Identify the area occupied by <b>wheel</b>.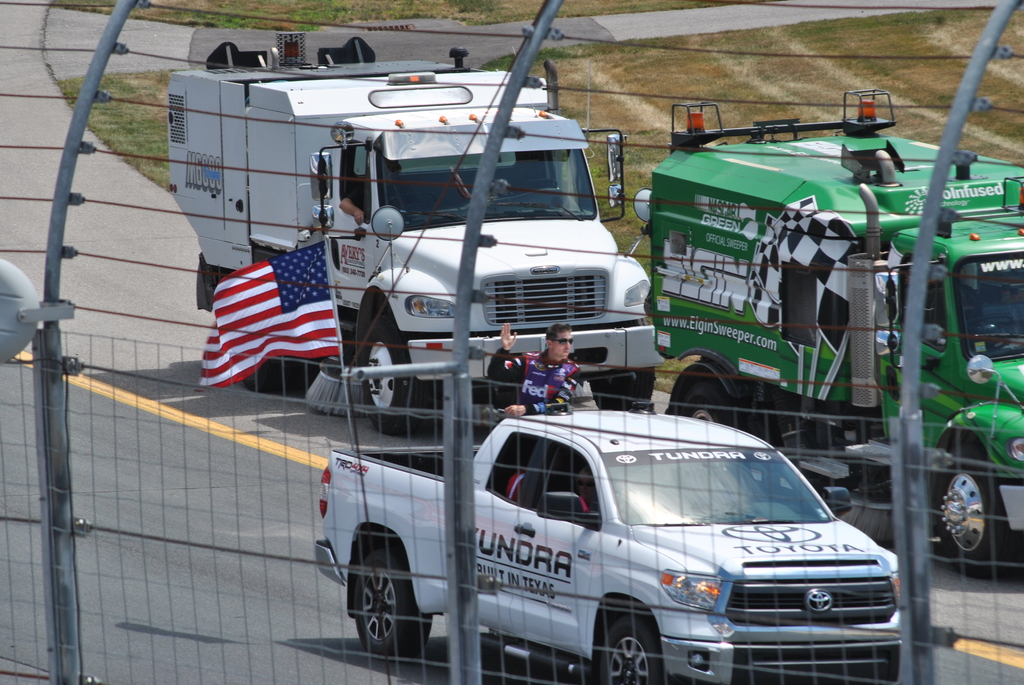
Area: pyautogui.locateOnScreen(600, 614, 667, 684).
